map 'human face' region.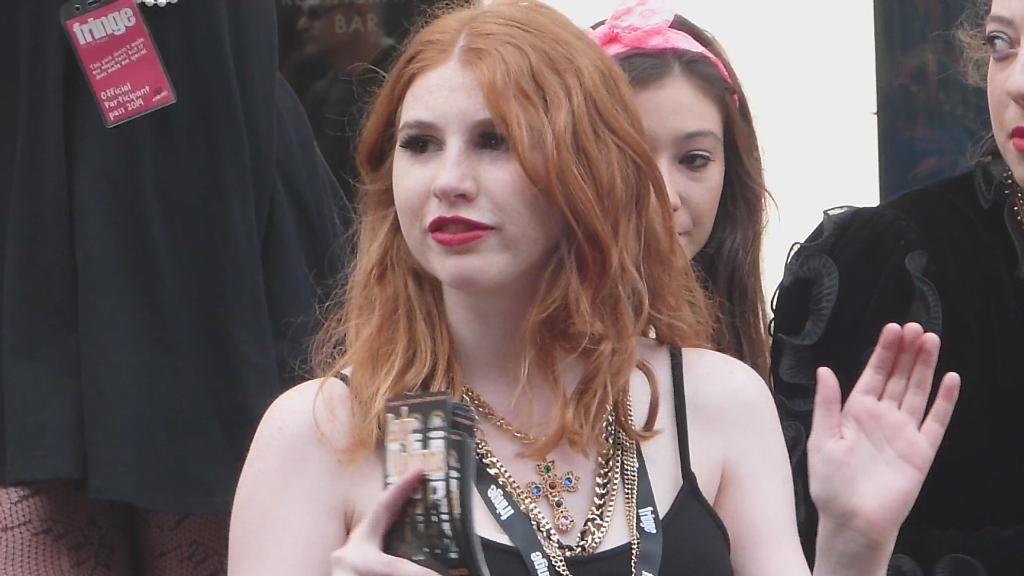
Mapped to [985,0,1023,193].
